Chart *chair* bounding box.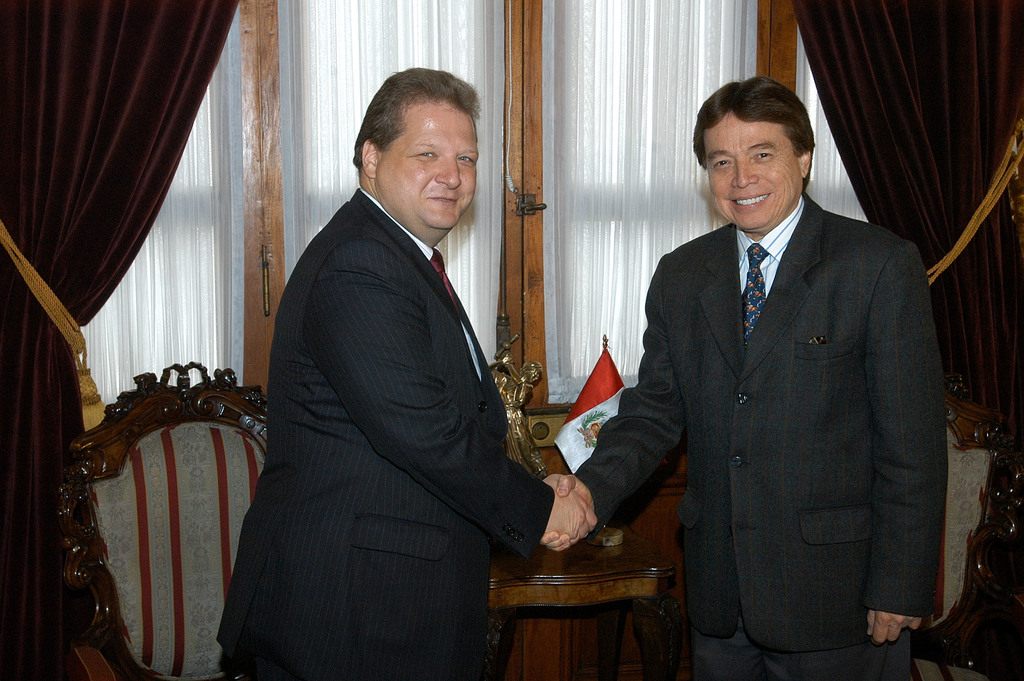
Charted: pyautogui.locateOnScreen(906, 375, 1023, 680).
